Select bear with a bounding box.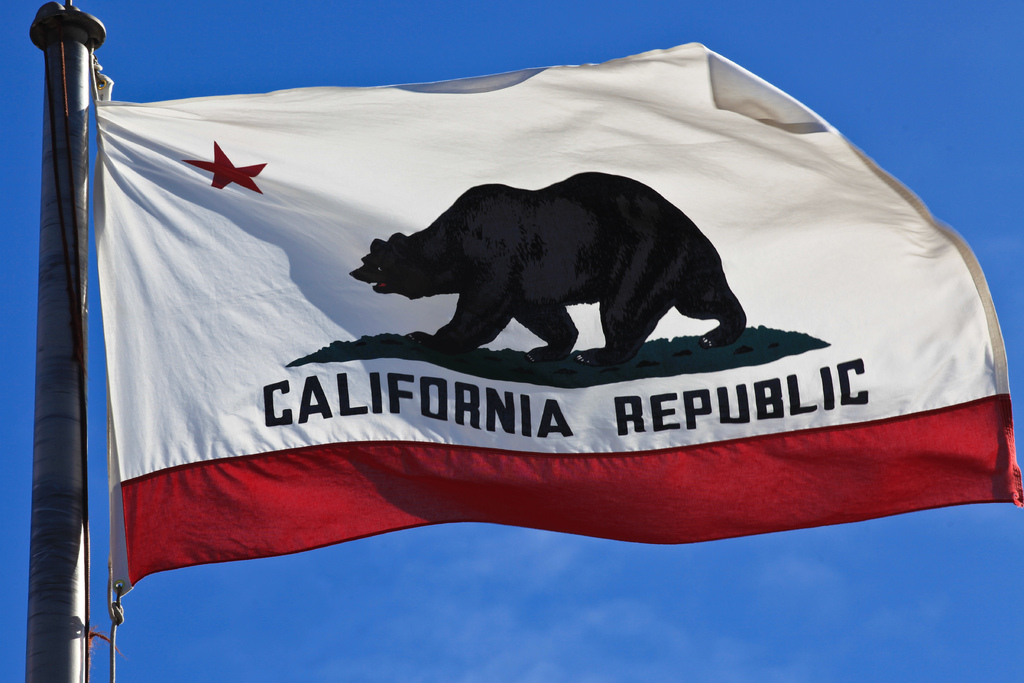
pyautogui.locateOnScreen(349, 171, 749, 369).
